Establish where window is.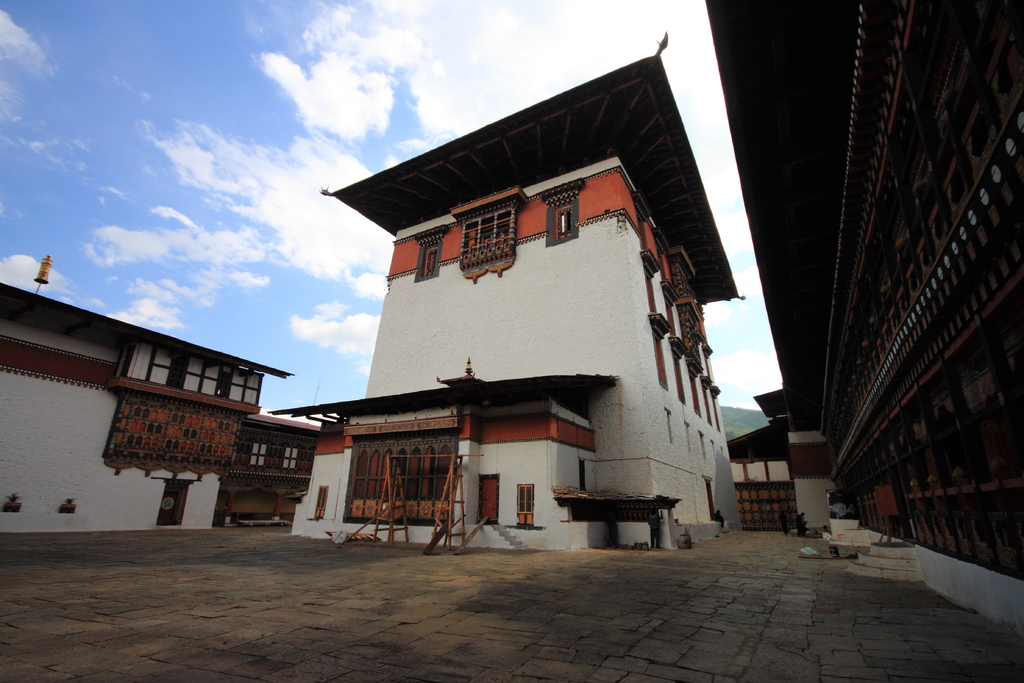
Established at bbox=(552, 201, 578, 236).
